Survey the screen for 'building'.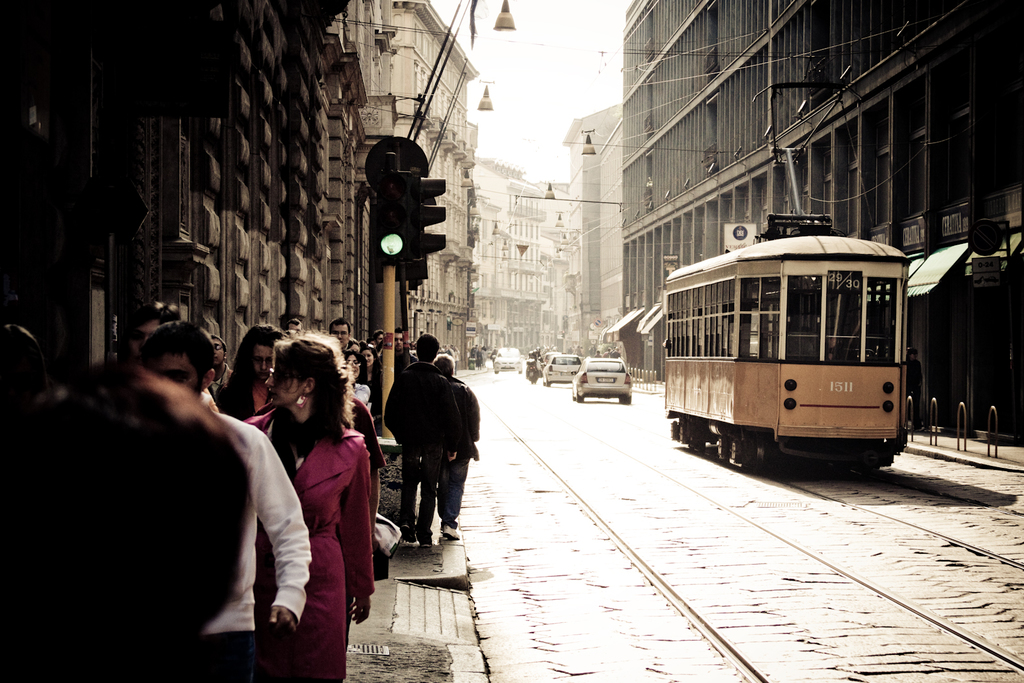
Survey found: Rect(379, 1, 480, 364).
